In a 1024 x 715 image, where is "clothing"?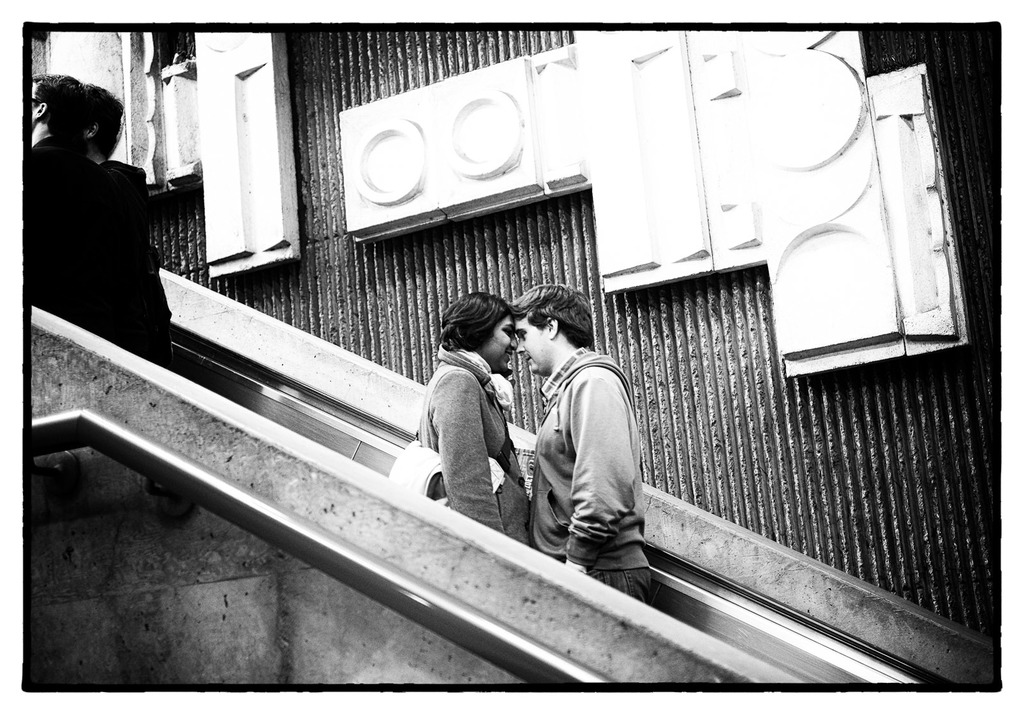
left=410, top=348, right=532, bottom=538.
